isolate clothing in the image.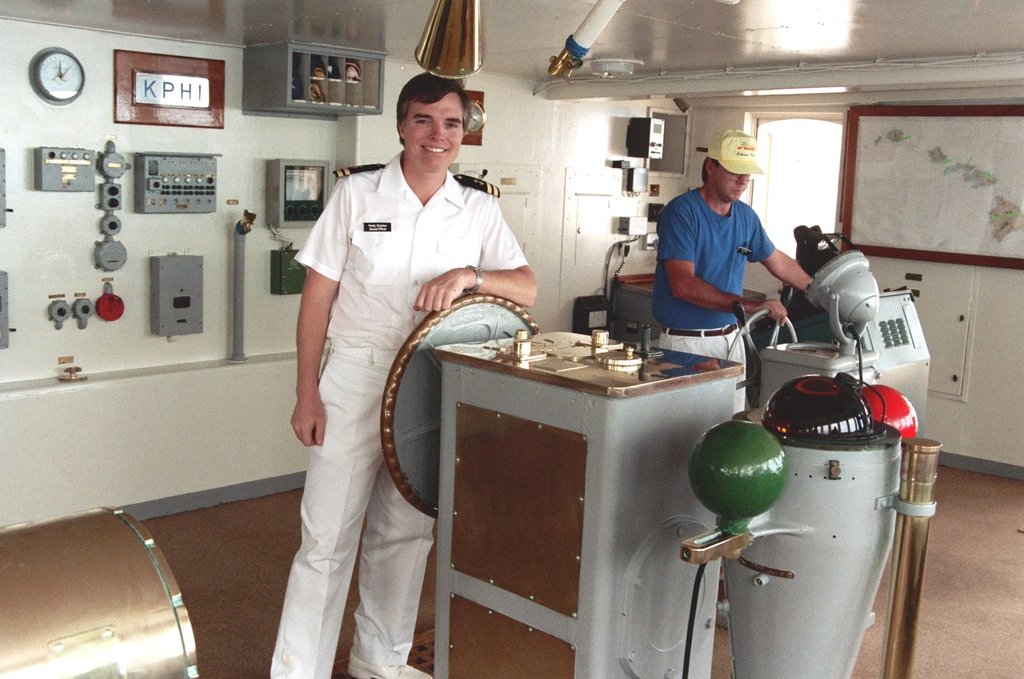
Isolated region: {"left": 650, "top": 185, "right": 774, "bottom": 412}.
